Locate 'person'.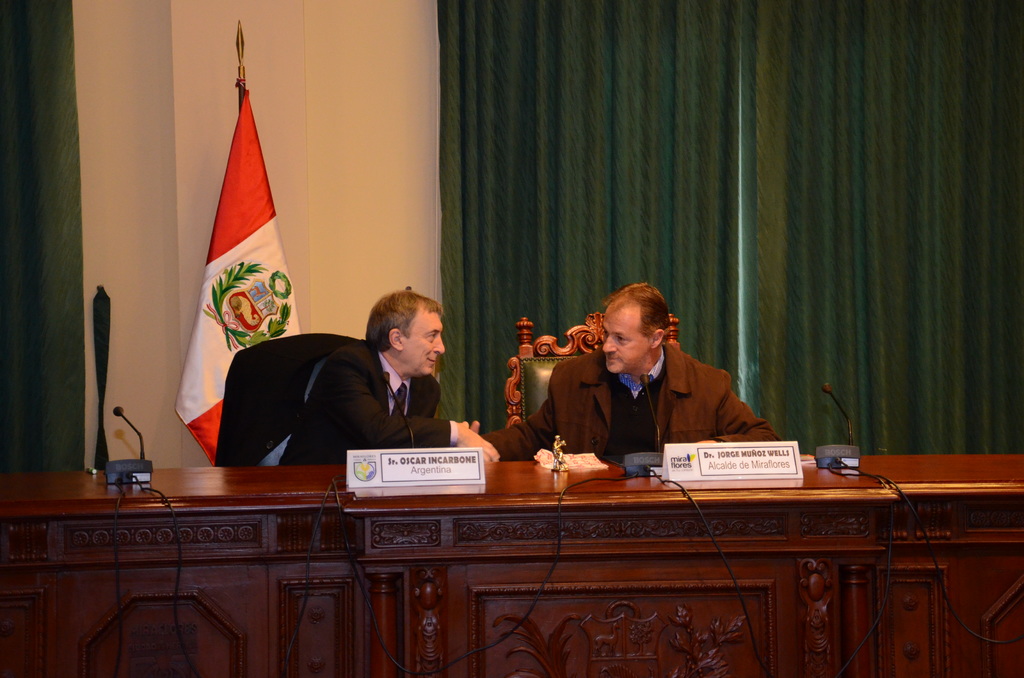
Bounding box: x1=281, y1=288, x2=506, y2=465.
